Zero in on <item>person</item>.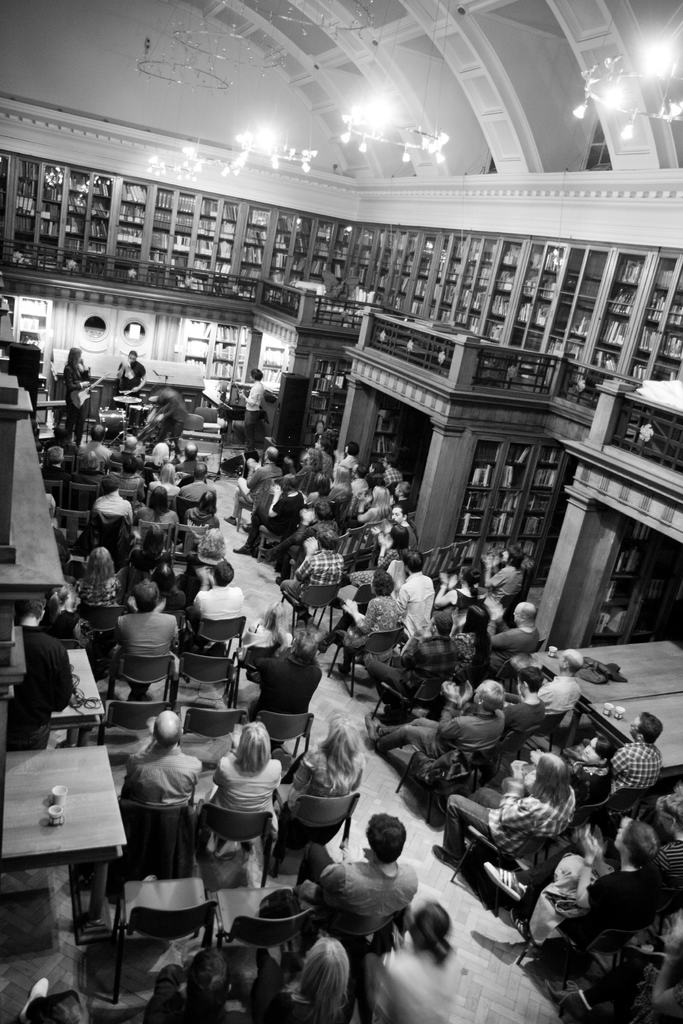
Zeroed in: (135, 440, 174, 488).
